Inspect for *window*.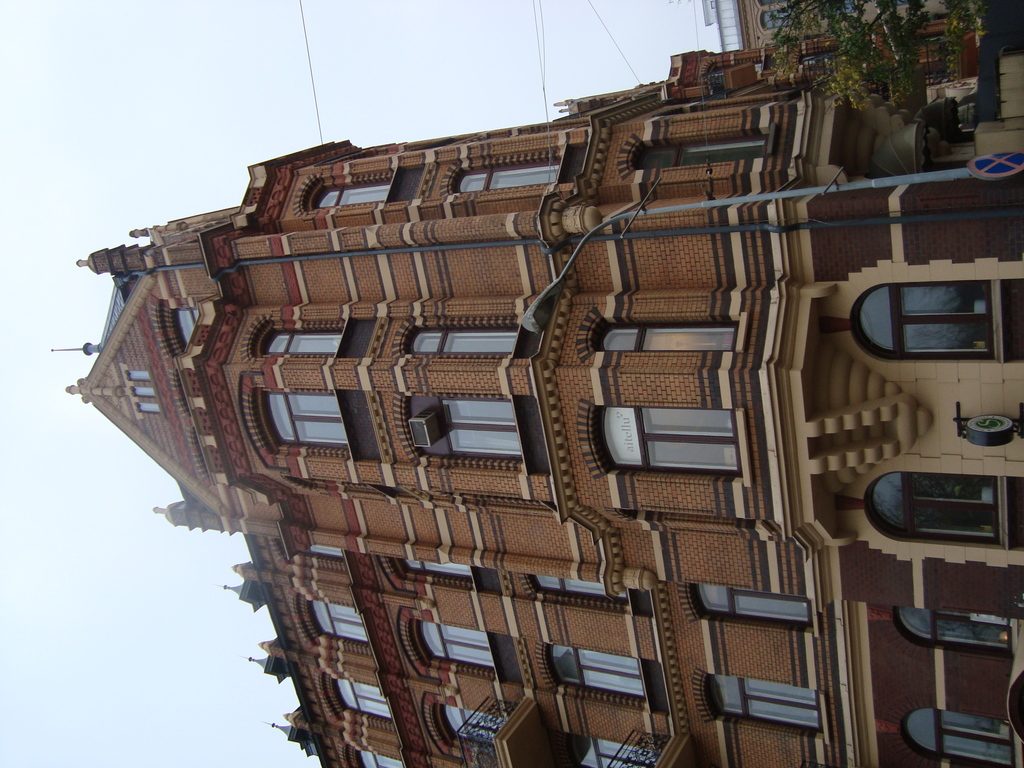
Inspection: (686, 663, 834, 737).
